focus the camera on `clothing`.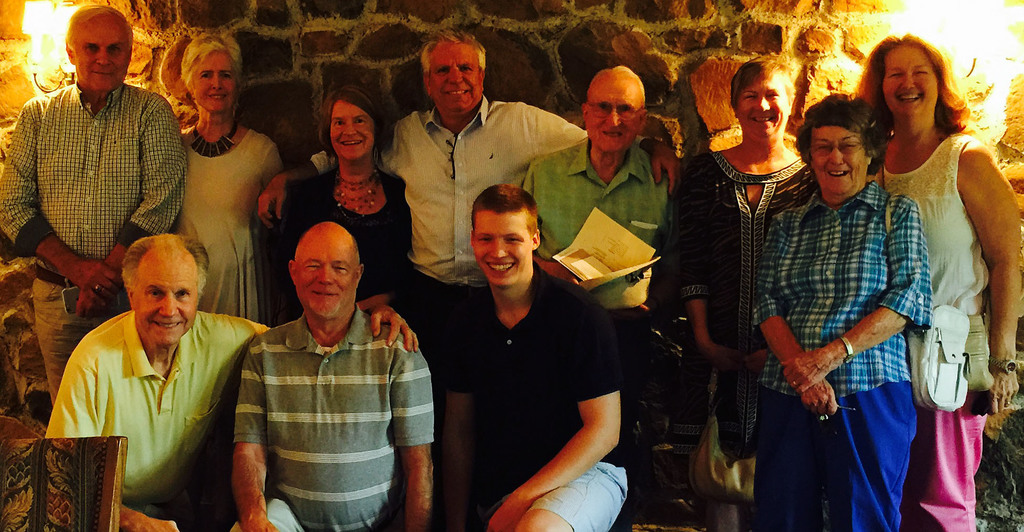
Focus region: x1=745, y1=177, x2=930, y2=531.
